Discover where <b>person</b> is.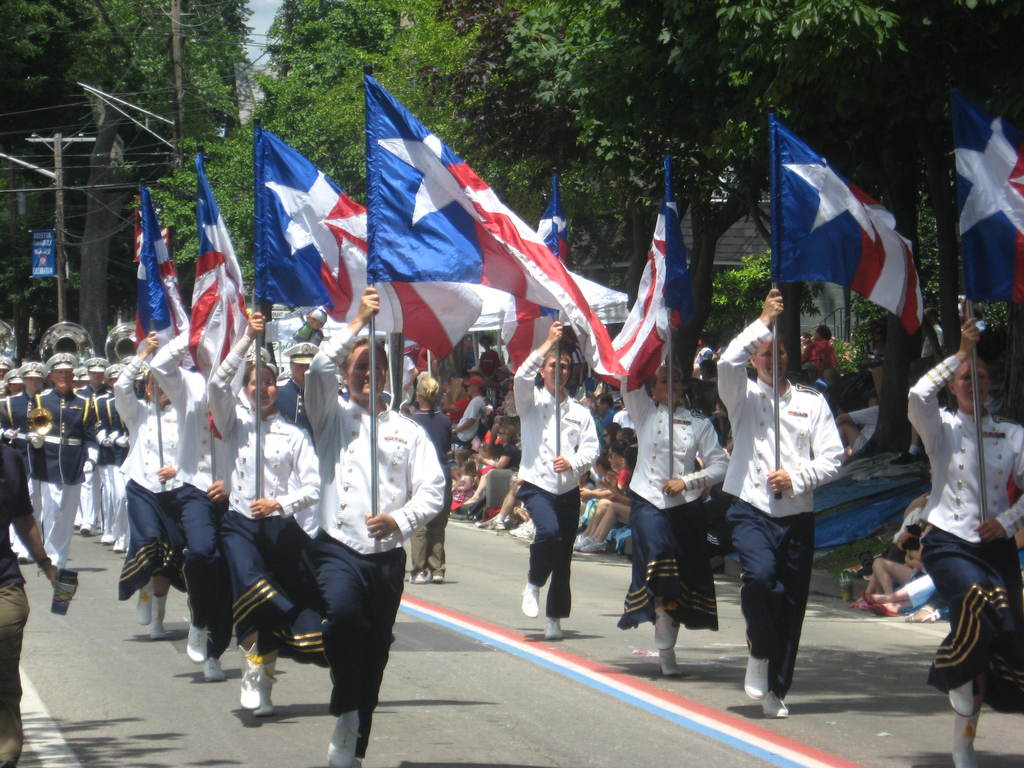
Discovered at crop(507, 332, 595, 646).
